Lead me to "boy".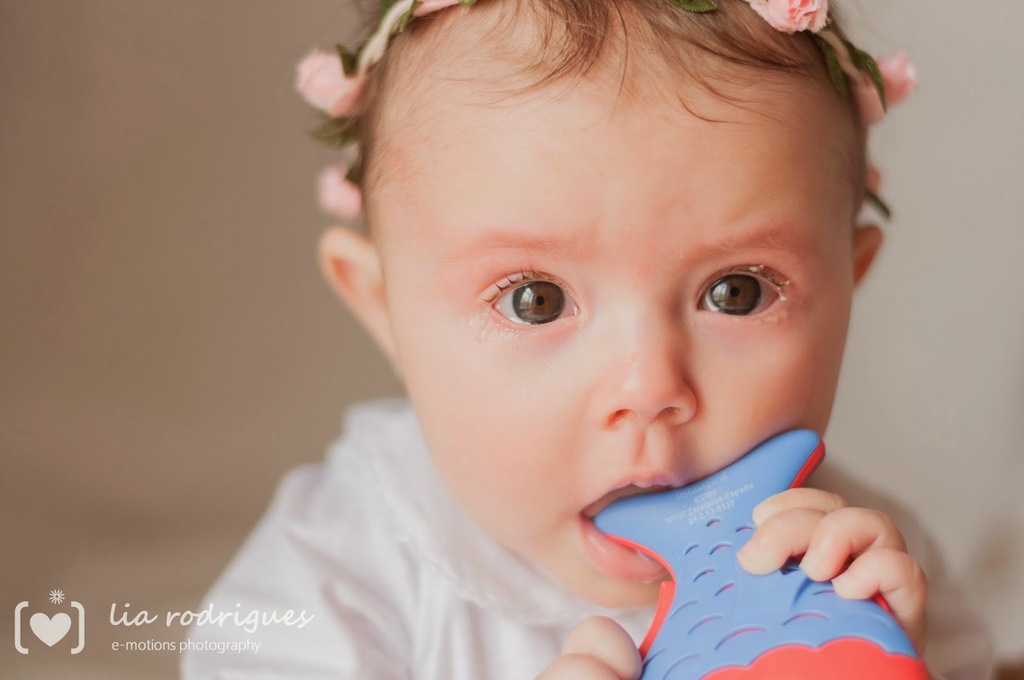
Lead to (184,0,1006,679).
